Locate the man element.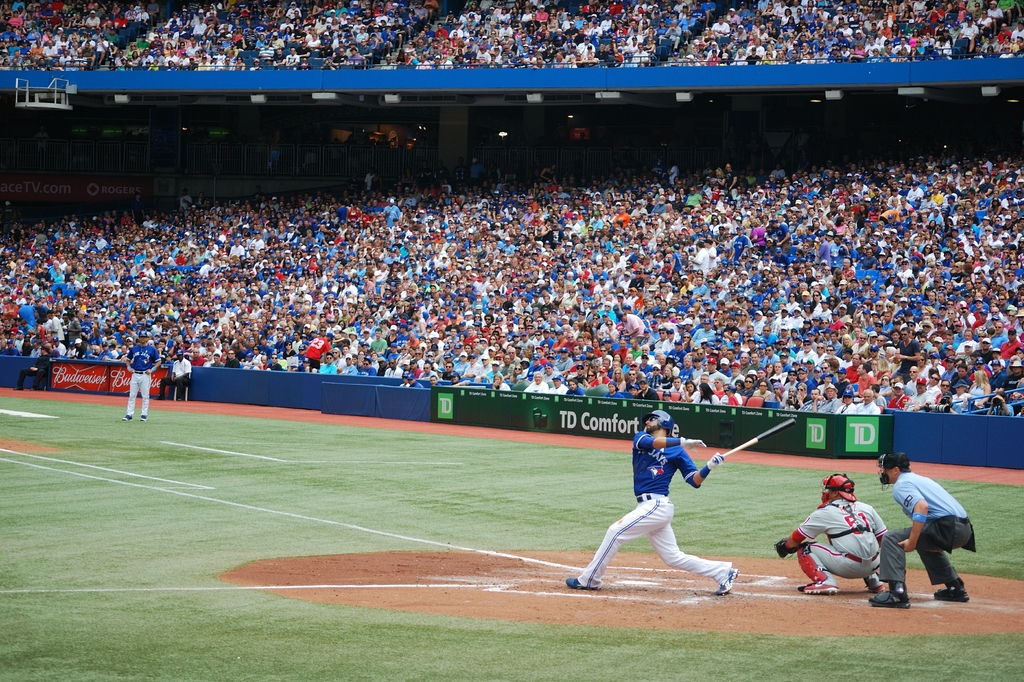
Element bbox: (813,231,828,264).
